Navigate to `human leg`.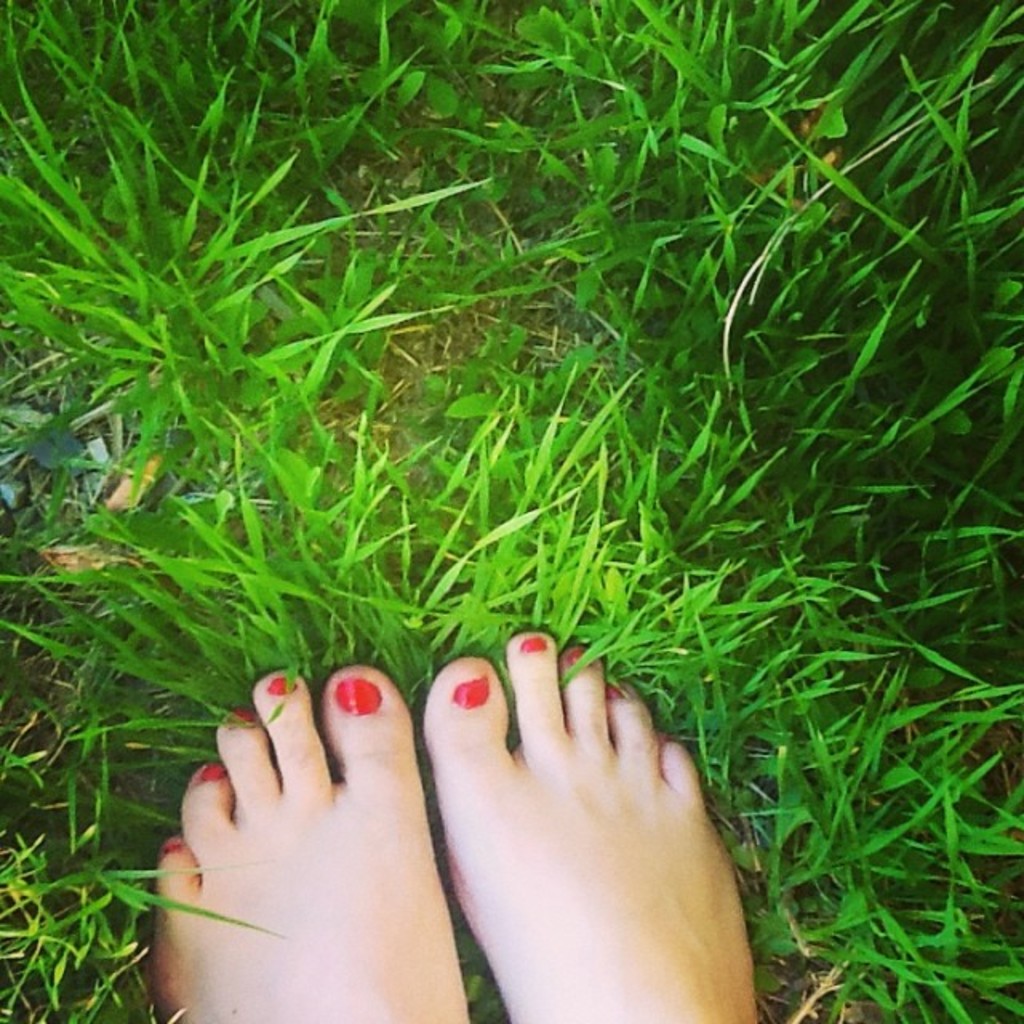
Navigation target: bbox(422, 621, 760, 1022).
